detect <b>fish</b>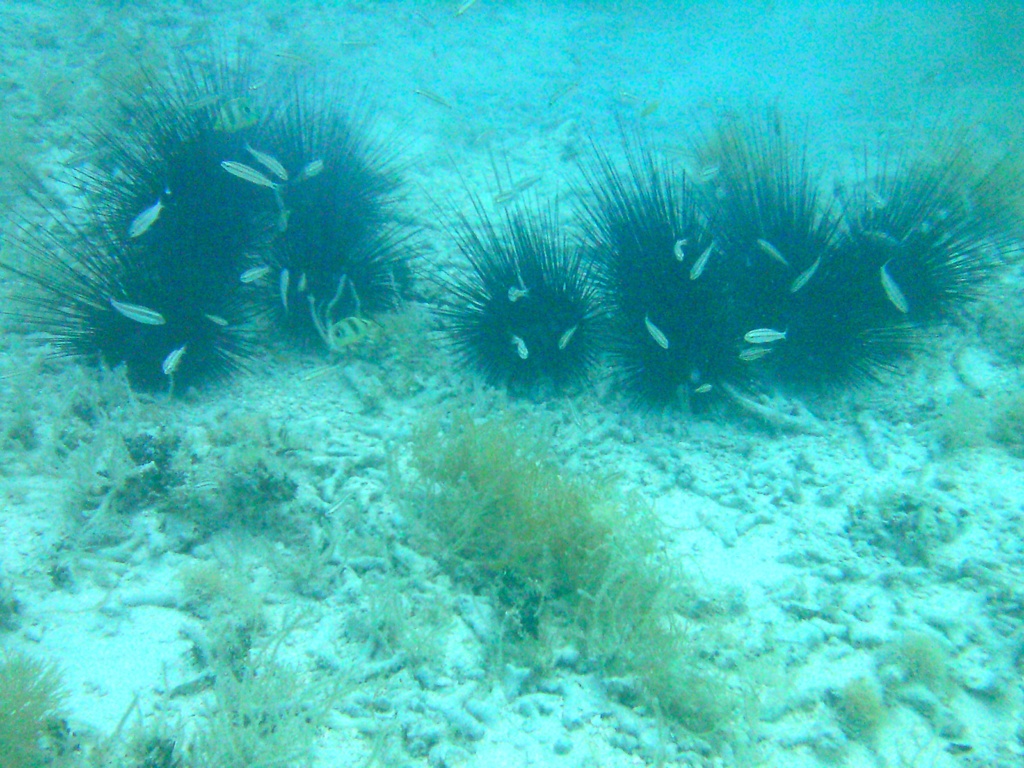
select_region(556, 328, 580, 353)
